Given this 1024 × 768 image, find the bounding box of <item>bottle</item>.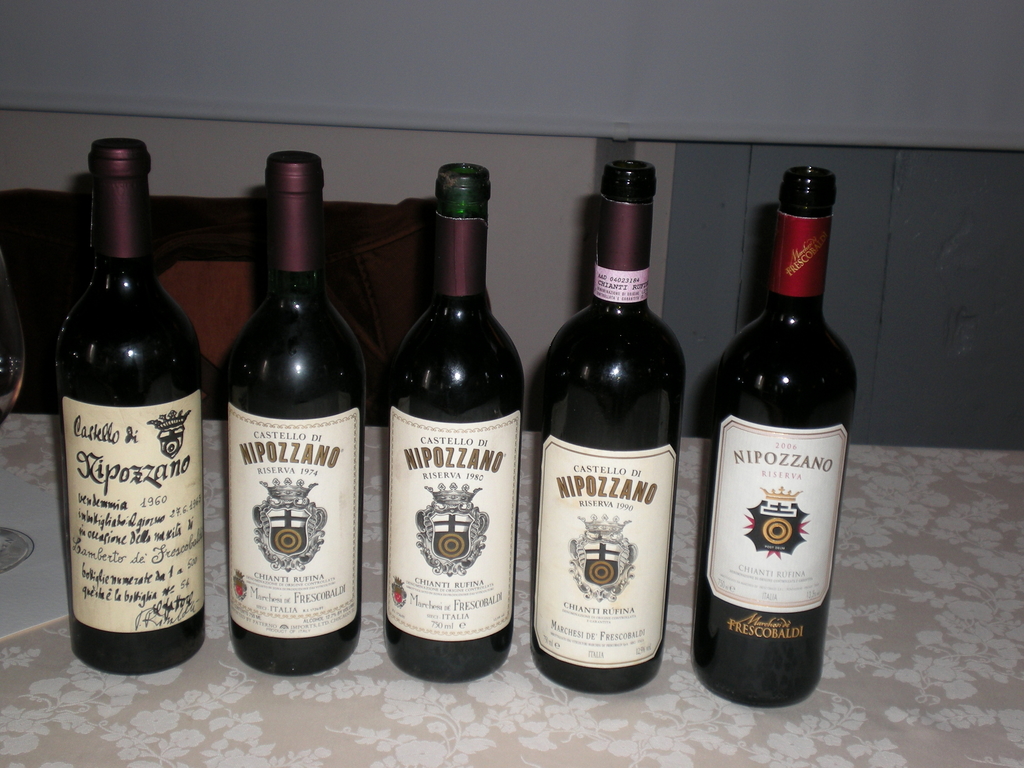
<bbox>388, 159, 536, 689</bbox>.
